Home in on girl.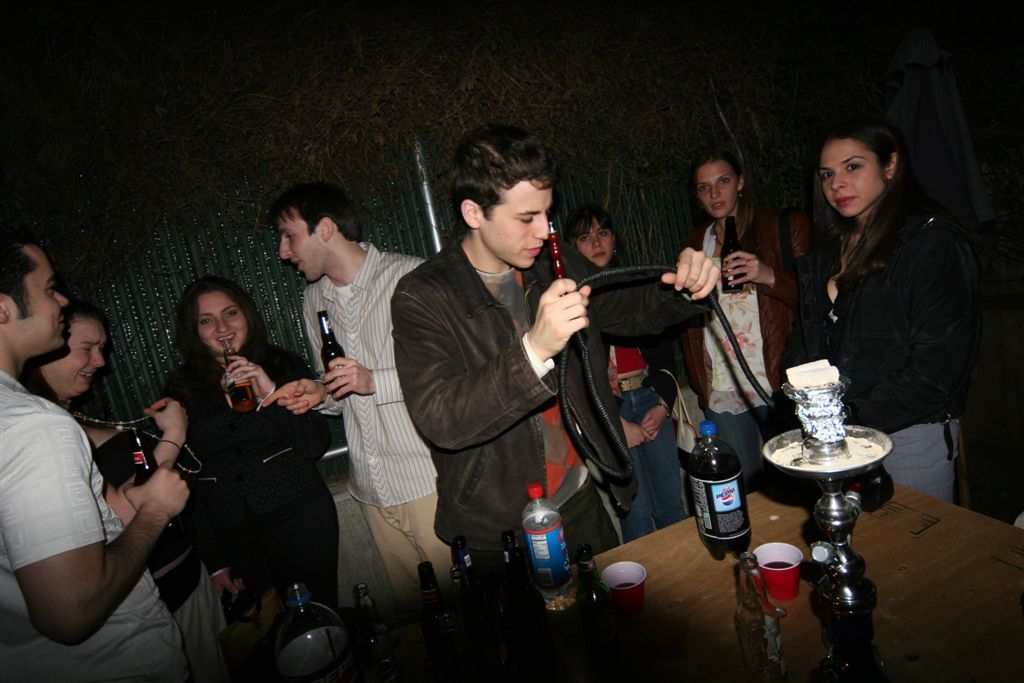
Homed in at <box>692,143,793,480</box>.
